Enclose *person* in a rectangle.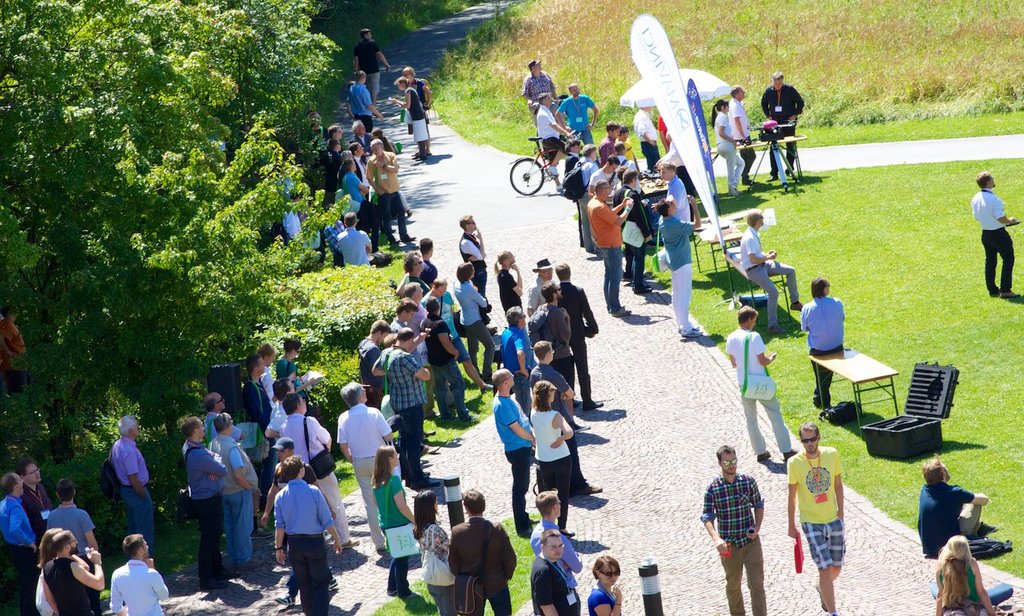
detection(651, 114, 674, 164).
